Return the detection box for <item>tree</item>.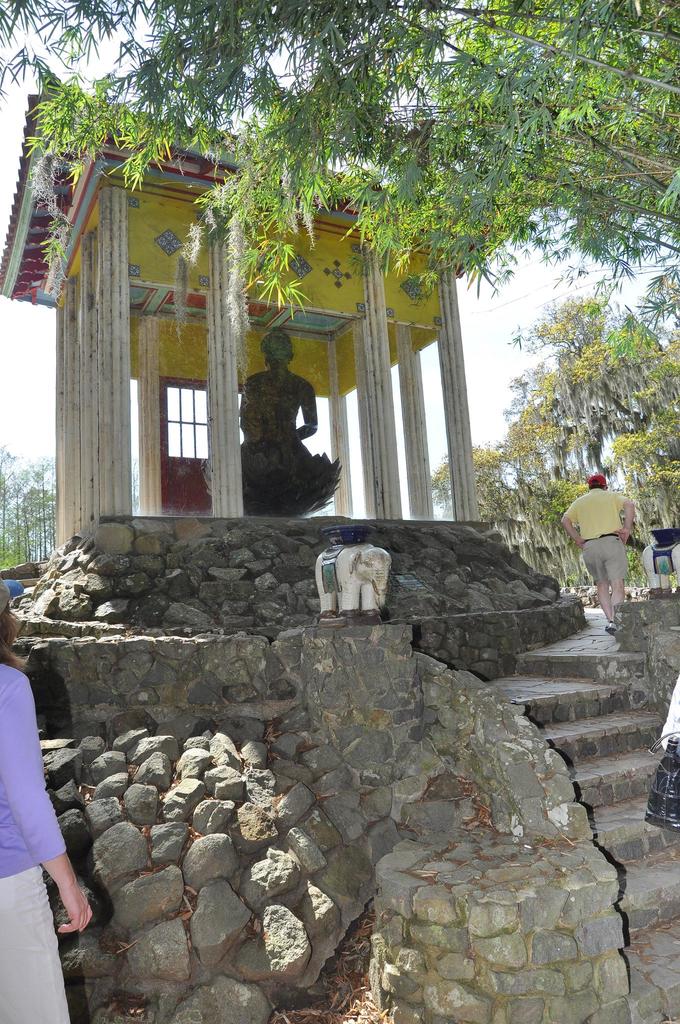
rect(510, 276, 645, 544).
